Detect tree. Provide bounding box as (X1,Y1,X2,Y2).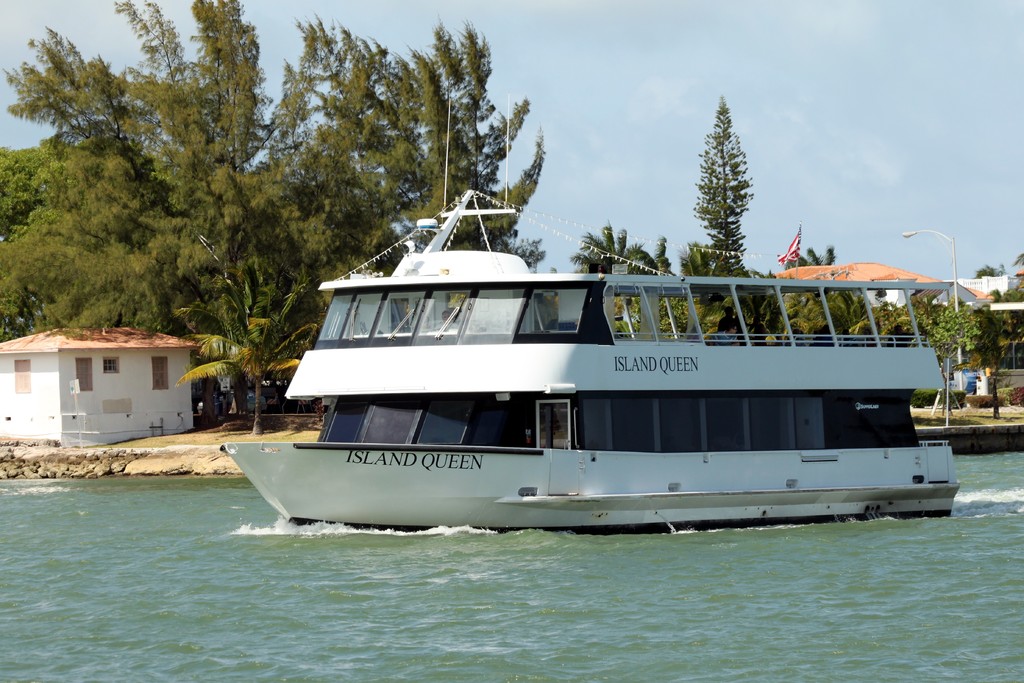
(852,295,949,338).
